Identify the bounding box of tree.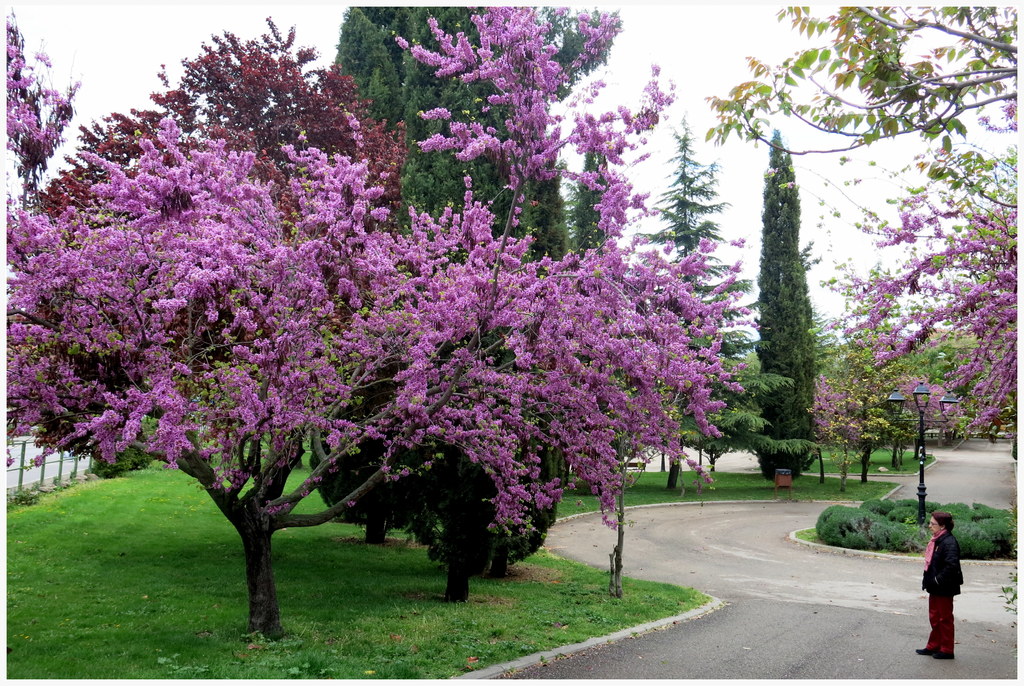
BBox(744, 128, 844, 496).
